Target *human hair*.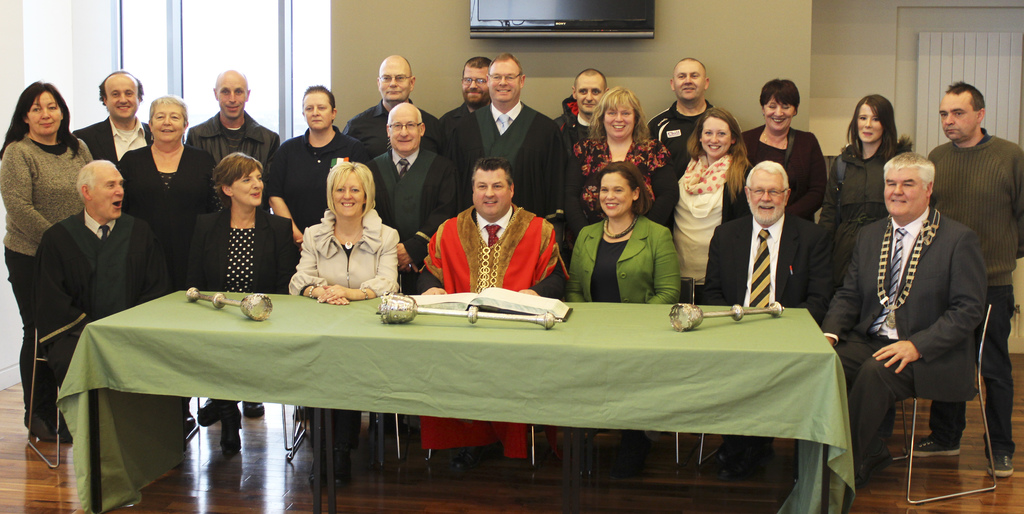
Target region: crop(589, 86, 650, 155).
